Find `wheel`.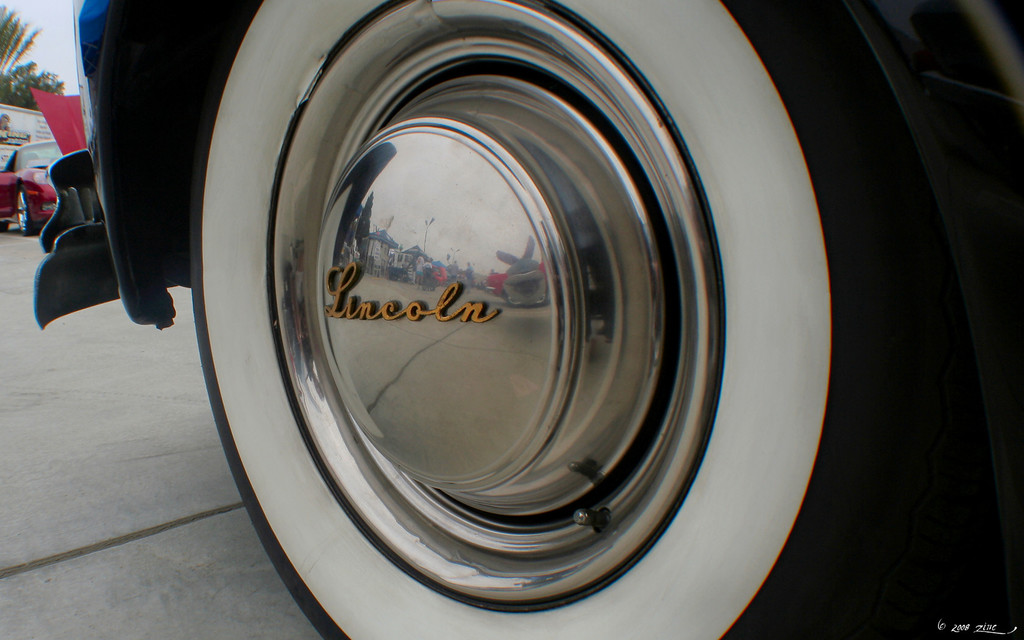
176 0 988 639.
